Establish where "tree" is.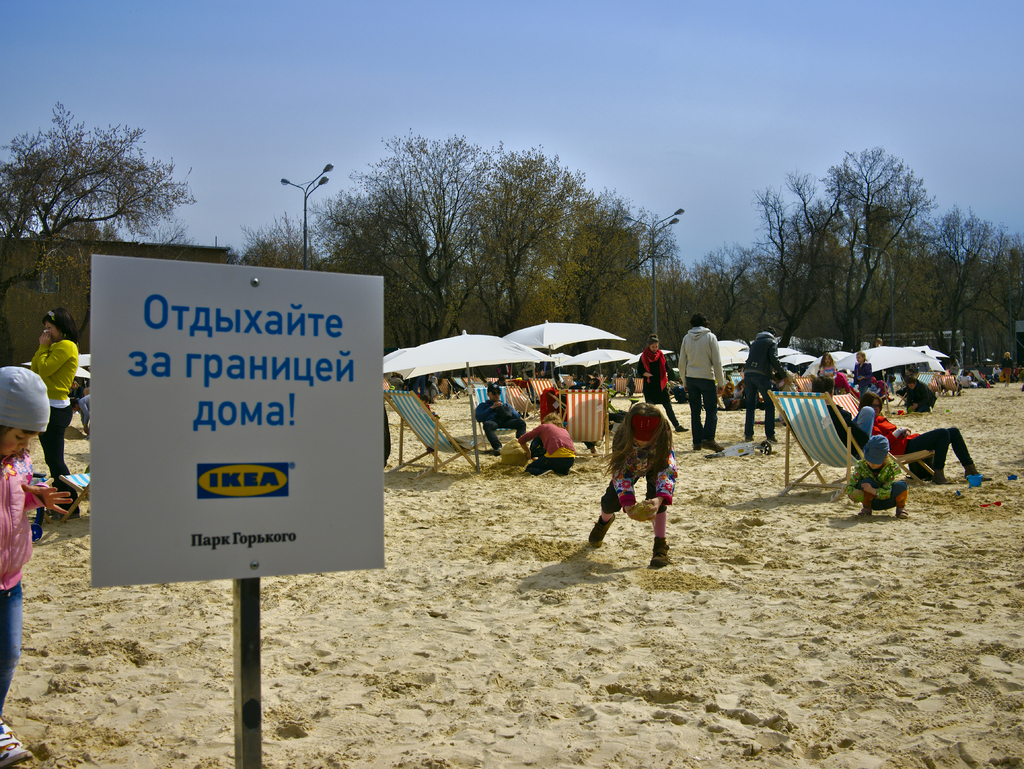
Established at <box>452,142,589,335</box>.
